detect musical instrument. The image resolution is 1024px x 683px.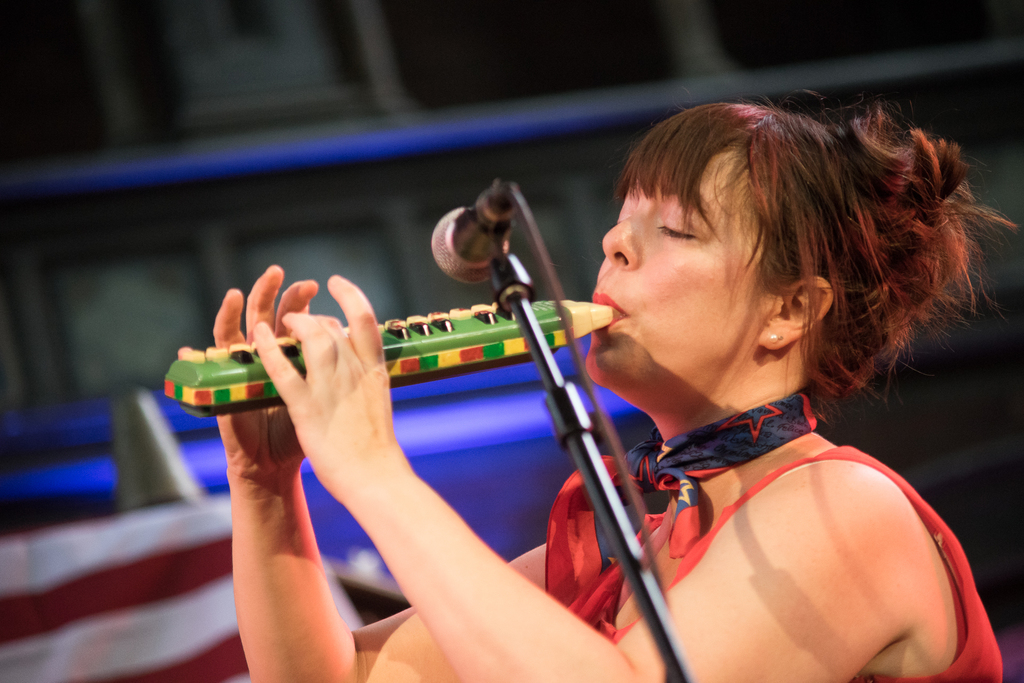
x1=164 y1=297 x2=621 y2=419.
